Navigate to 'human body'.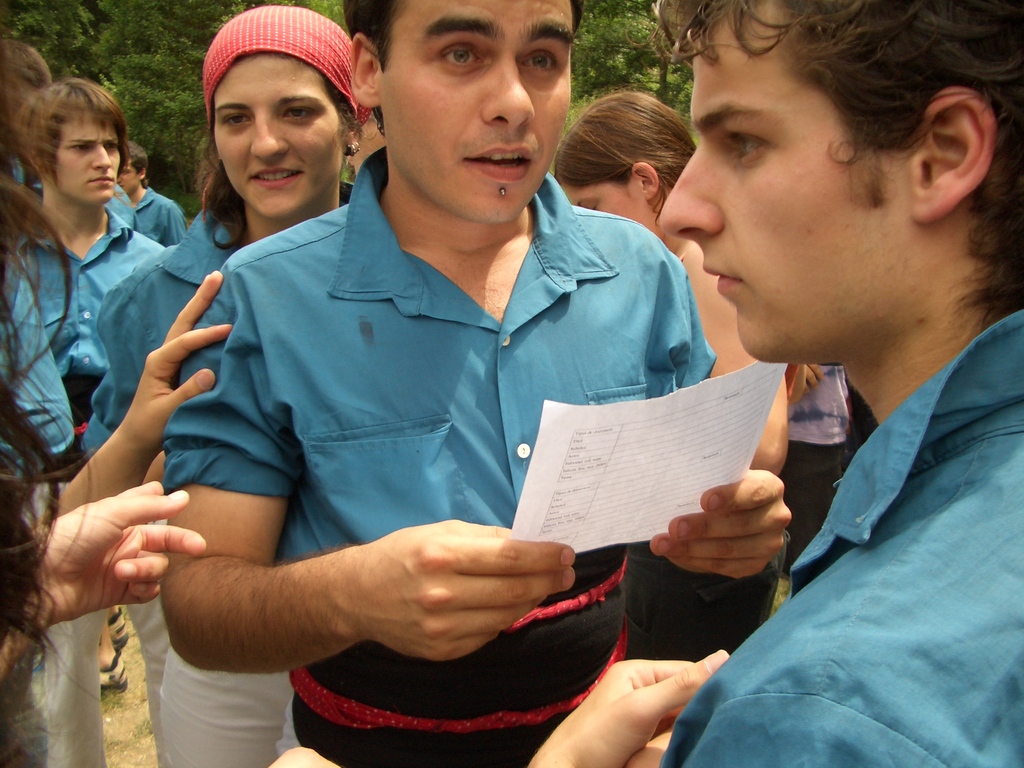
Navigation target: x1=6 y1=72 x2=195 y2=421.
